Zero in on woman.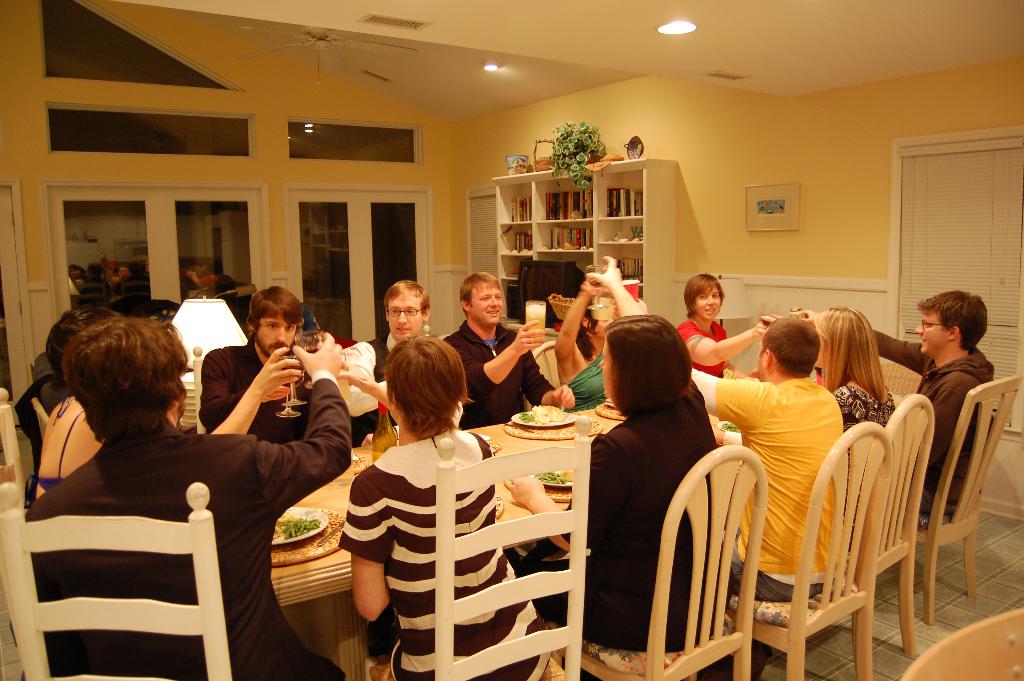
Zeroed in: pyautogui.locateOnScreen(676, 273, 775, 375).
